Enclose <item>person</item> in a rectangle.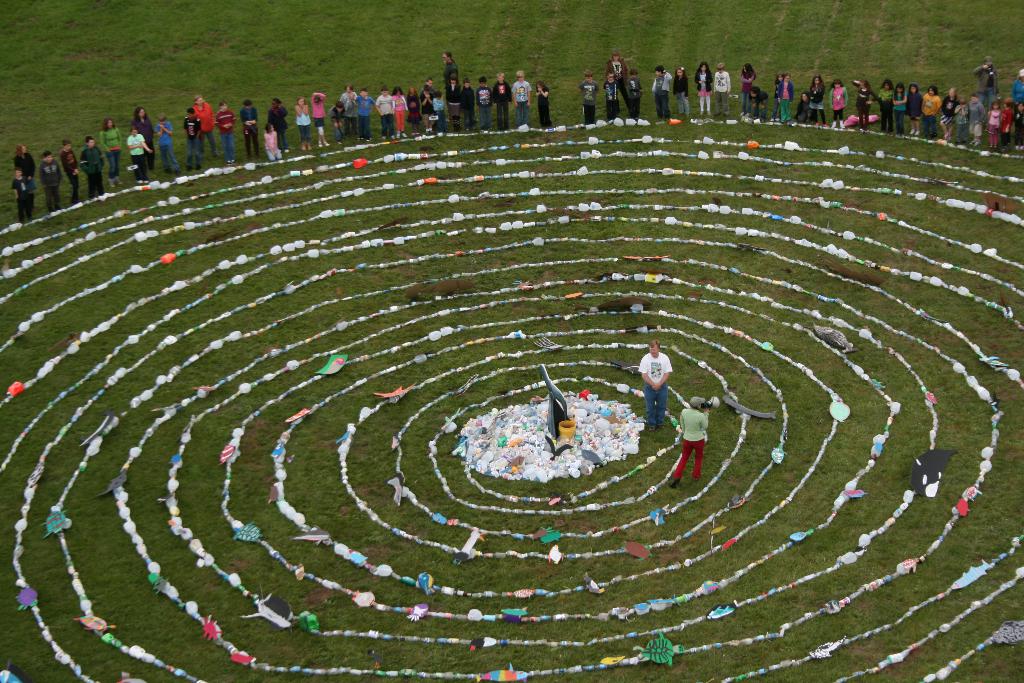
BBox(376, 90, 398, 143).
